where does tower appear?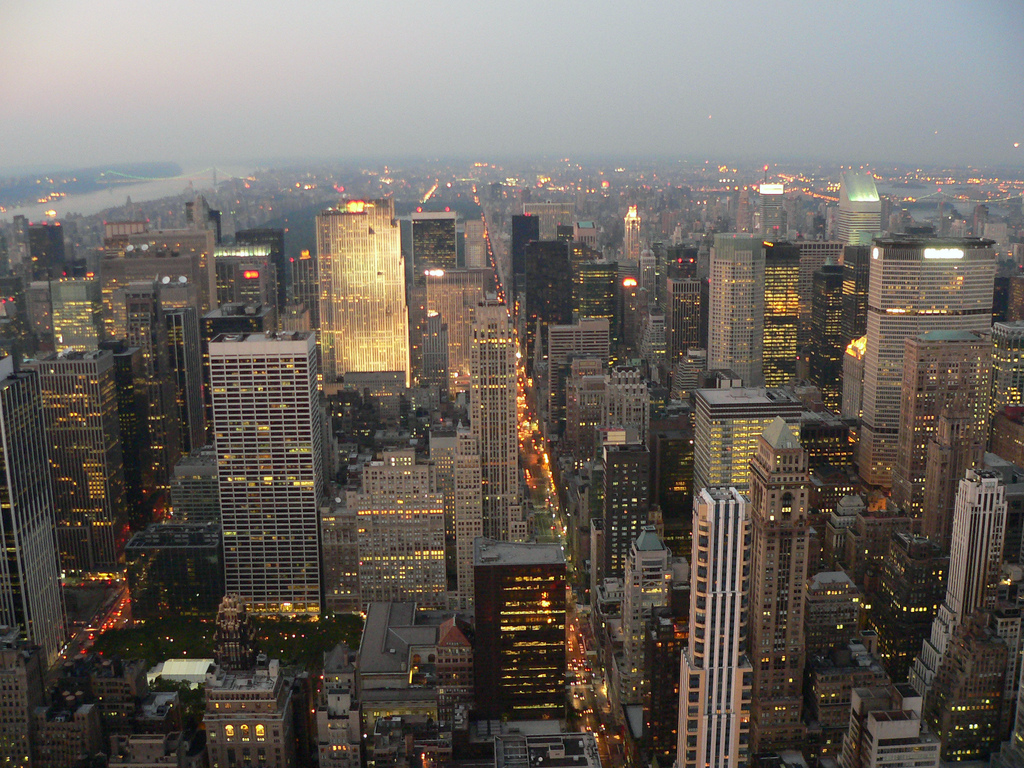
Appears at l=465, t=532, r=558, b=716.
